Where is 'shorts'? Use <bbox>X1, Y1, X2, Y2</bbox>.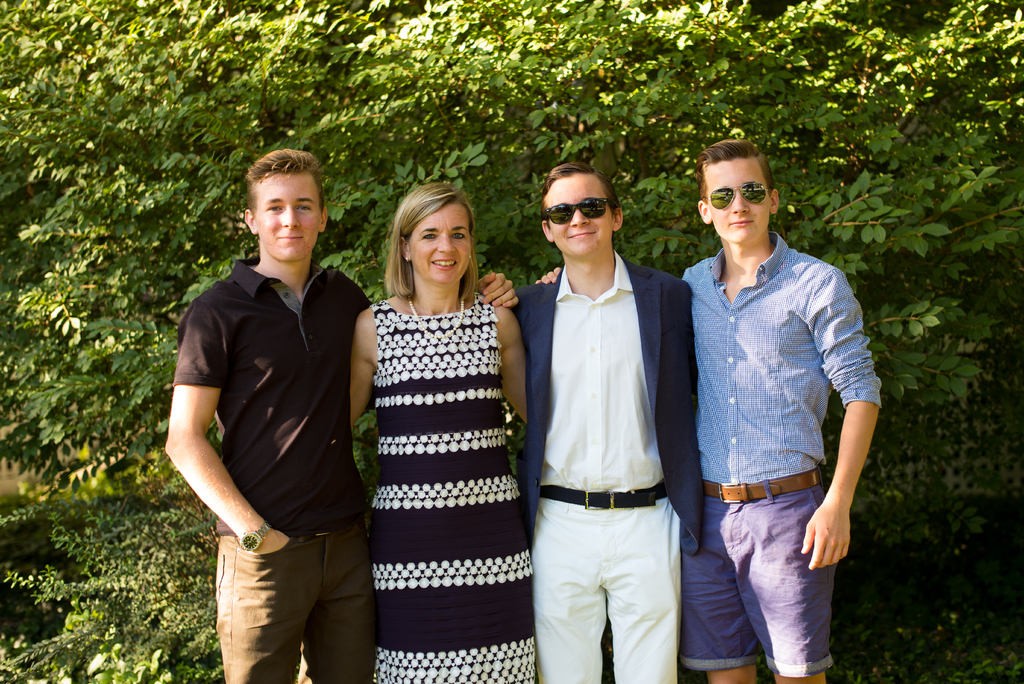
<bbox>681, 466, 840, 676</bbox>.
